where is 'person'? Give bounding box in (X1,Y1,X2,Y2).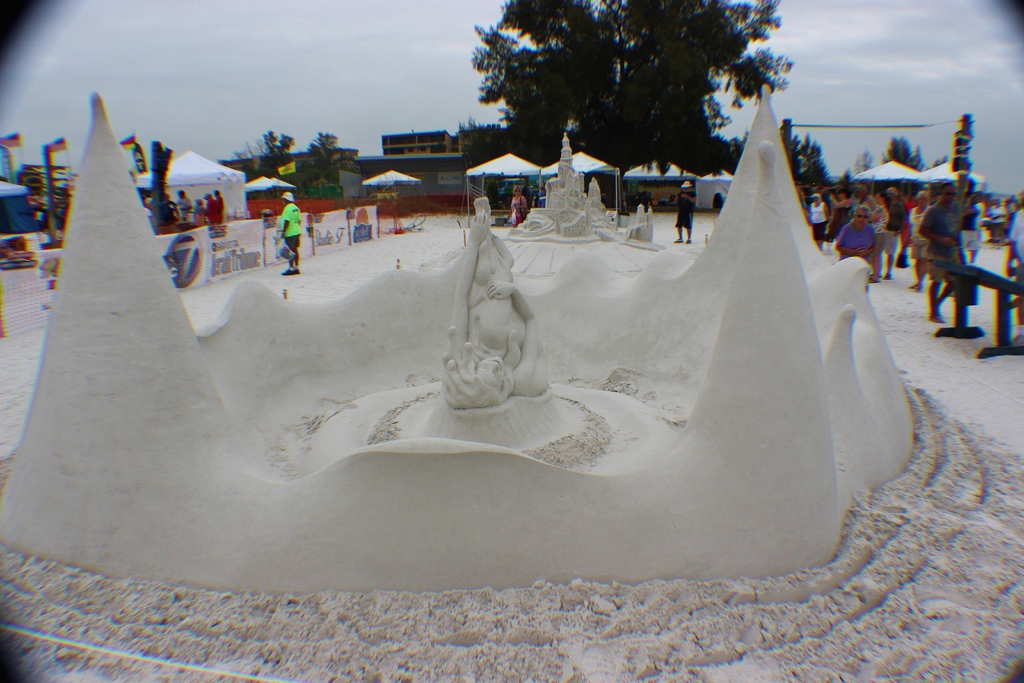
(851,184,877,210).
